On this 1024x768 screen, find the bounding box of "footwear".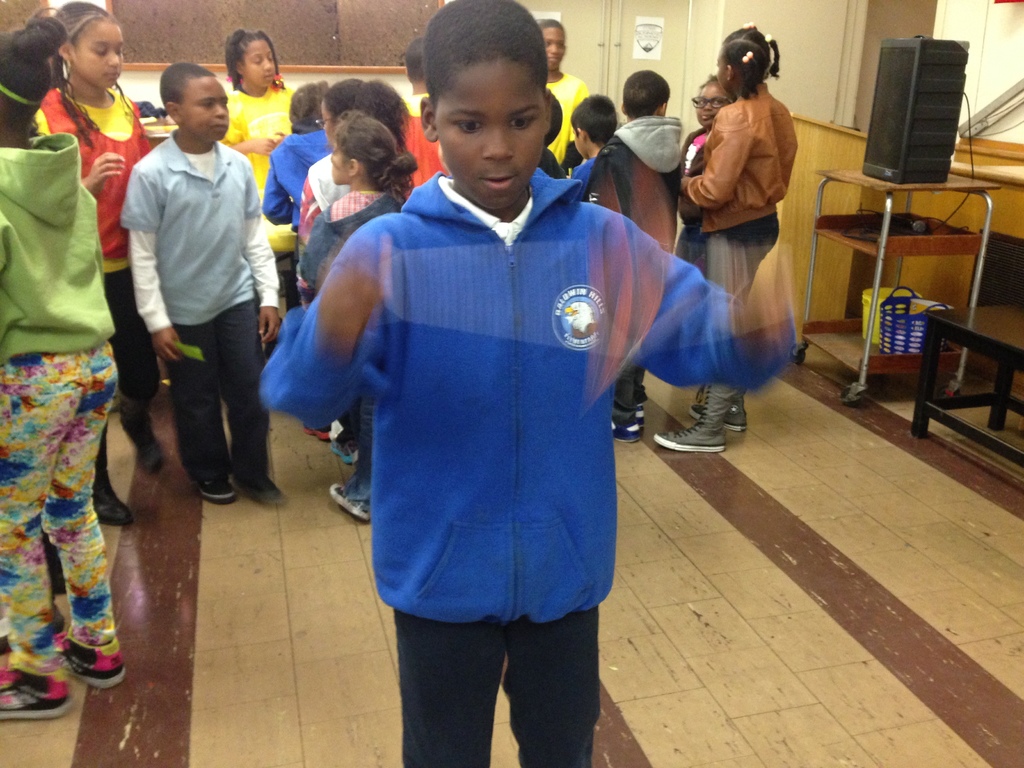
Bounding box: bbox=[93, 427, 132, 524].
